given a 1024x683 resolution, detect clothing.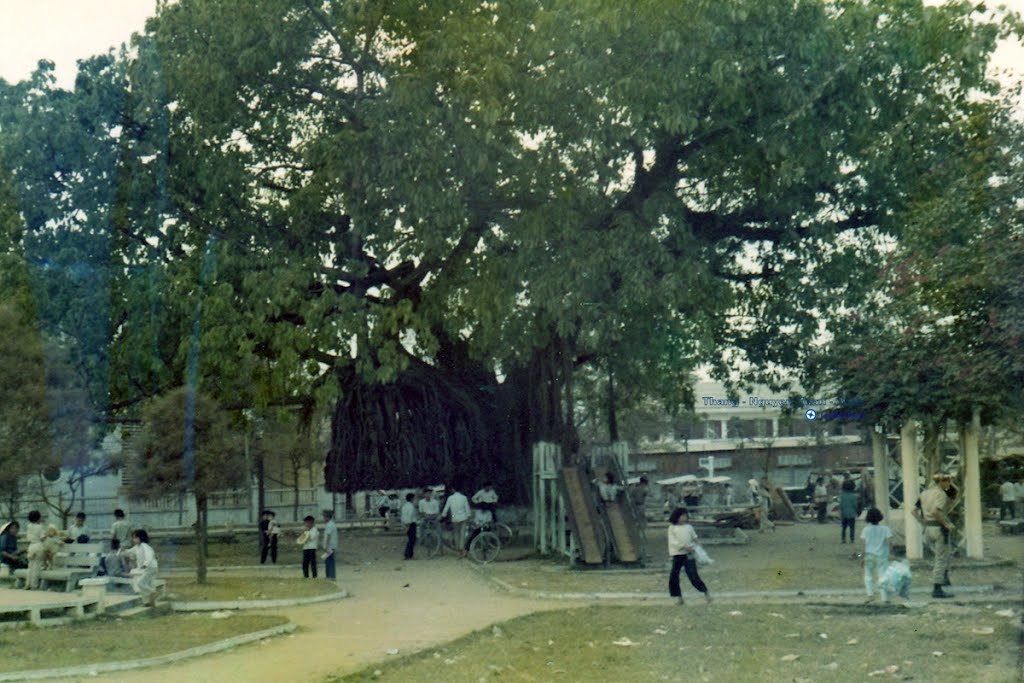
[25, 526, 53, 591].
